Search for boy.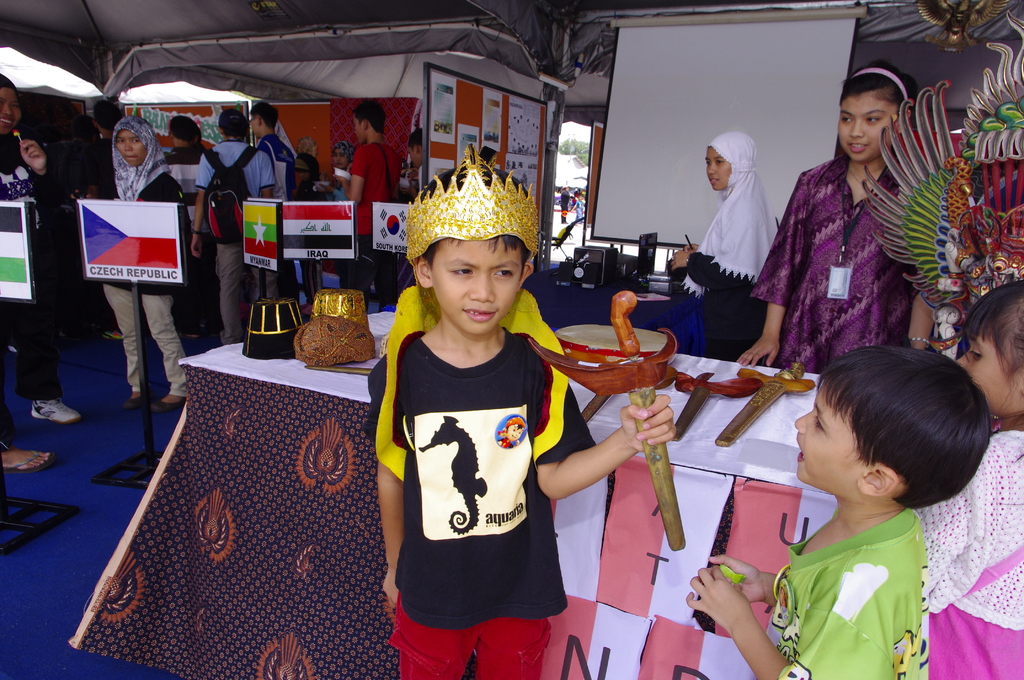
Found at bbox=(686, 348, 993, 679).
